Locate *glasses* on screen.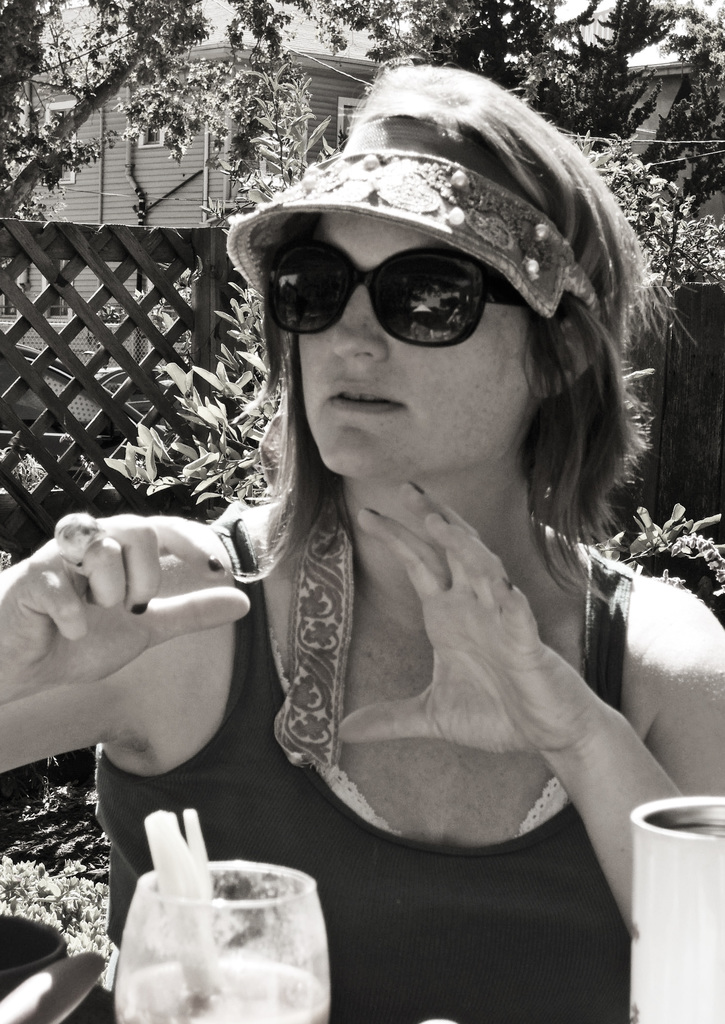
On screen at (left=259, top=249, right=591, bottom=348).
